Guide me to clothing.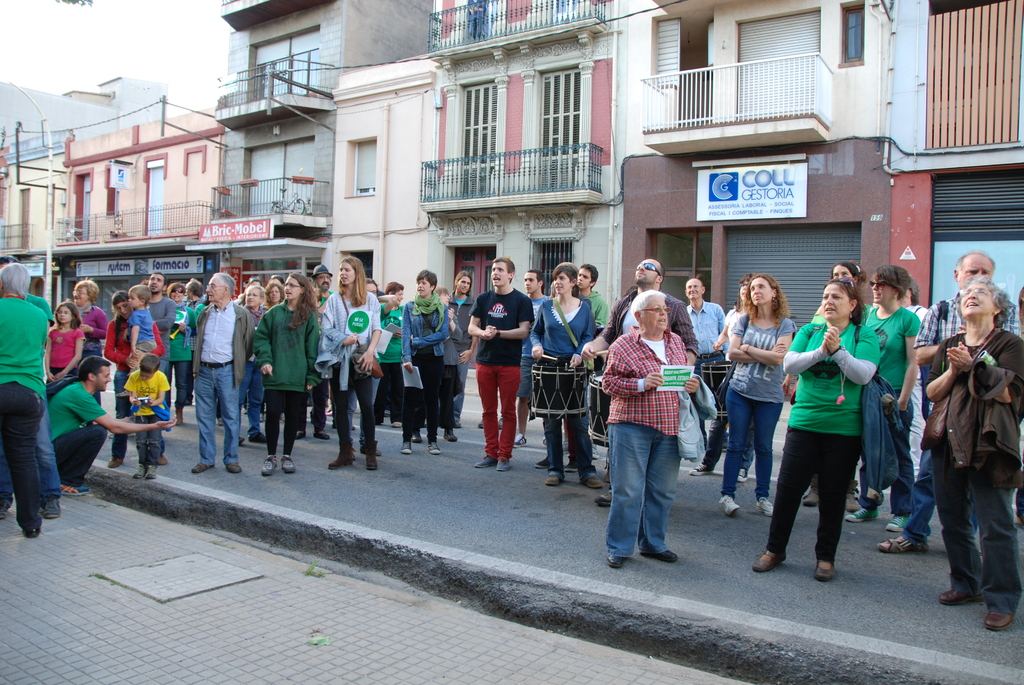
Guidance: region(48, 383, 109, 438).
